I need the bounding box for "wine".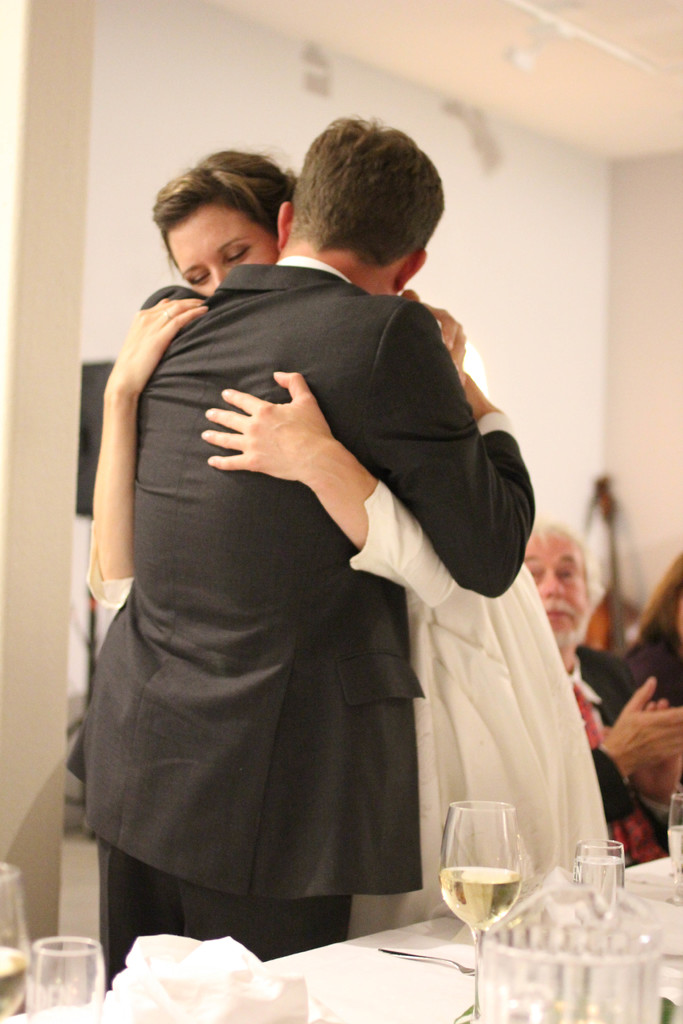
Here it is: detection(436, 868, 518, 931).
